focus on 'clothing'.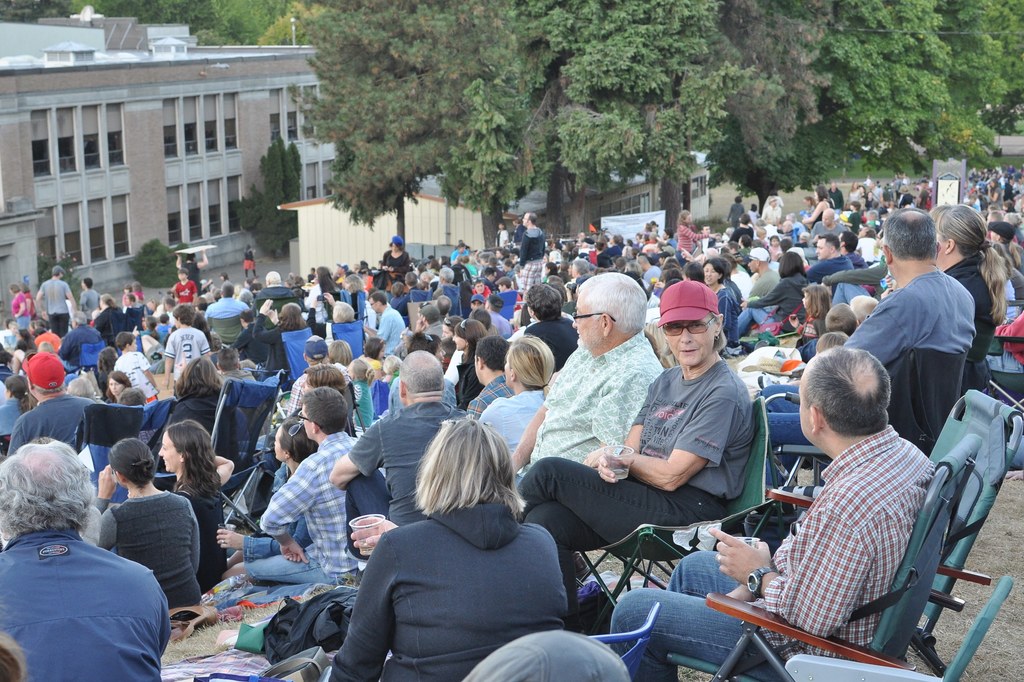
Focused at {"x1": 451, "y1": 355, "x2": 485, "y2": 409}.
